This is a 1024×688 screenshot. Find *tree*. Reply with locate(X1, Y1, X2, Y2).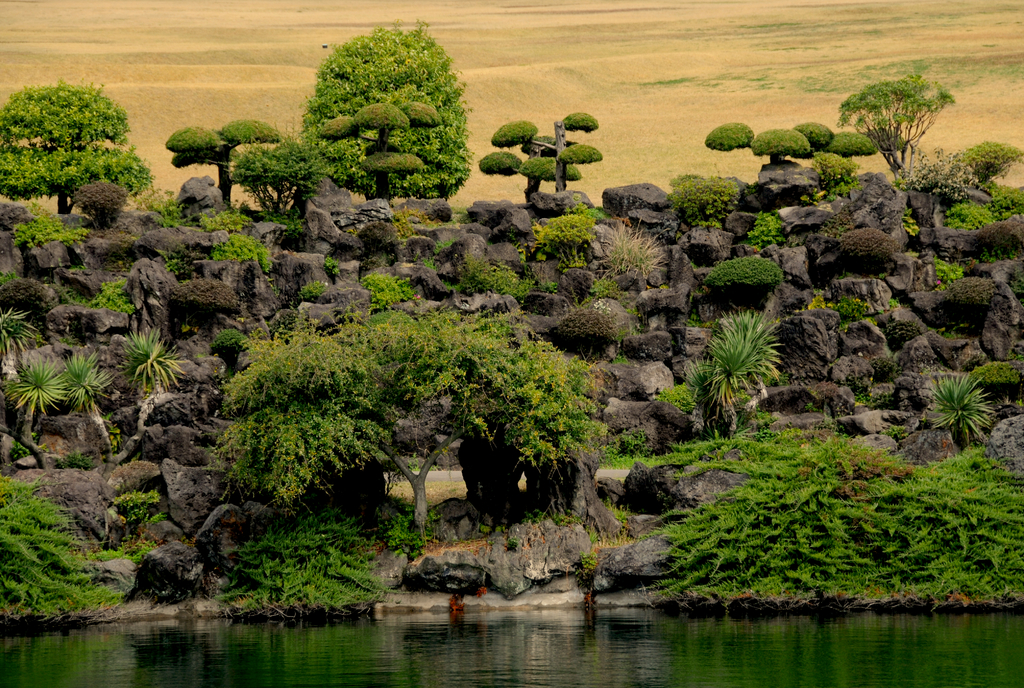
locate(834, 72, 958, 200).
